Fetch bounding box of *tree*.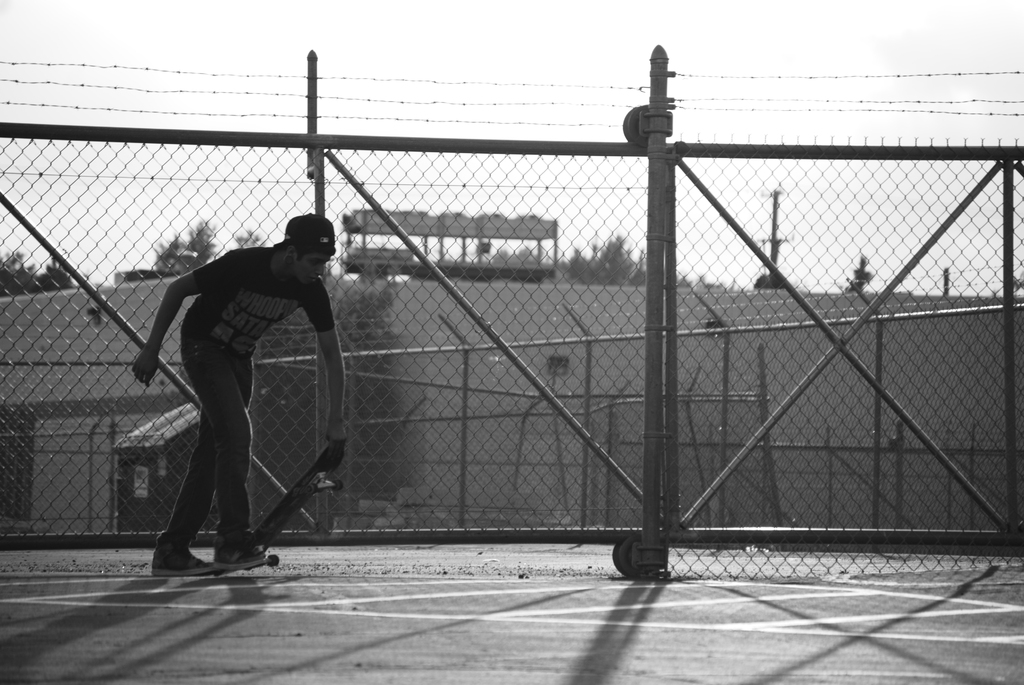
Bbox: {"left": 150, "top": 218, "right": 216, "bottom": 281}.
